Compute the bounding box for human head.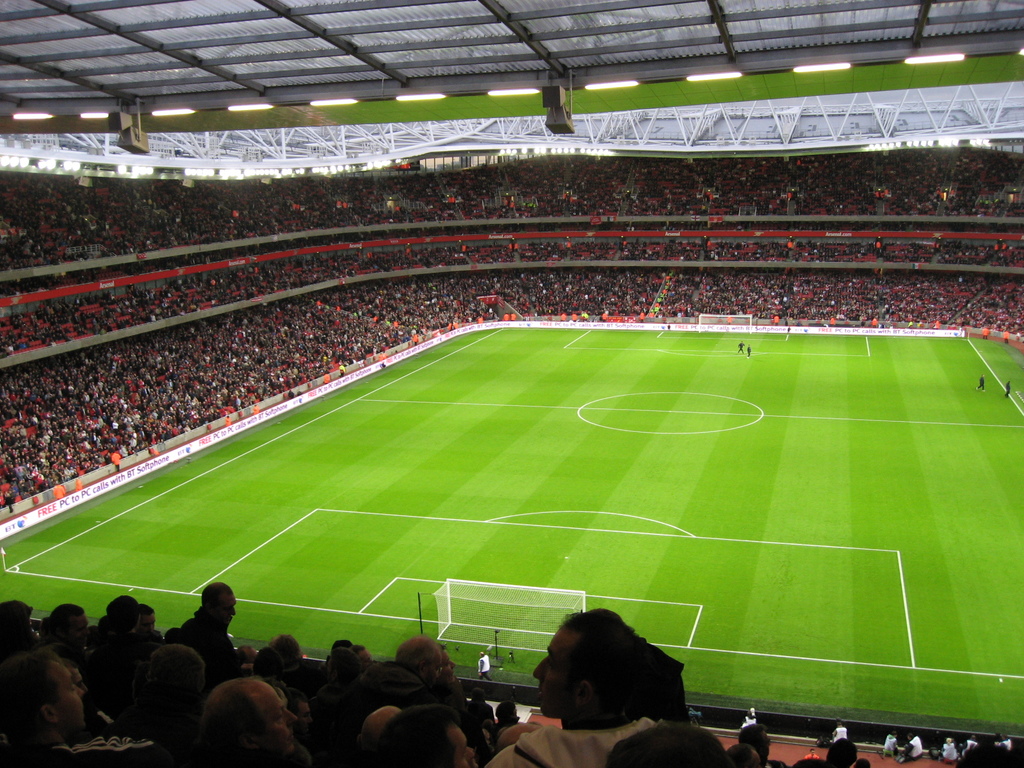
(968,730,975,741).
